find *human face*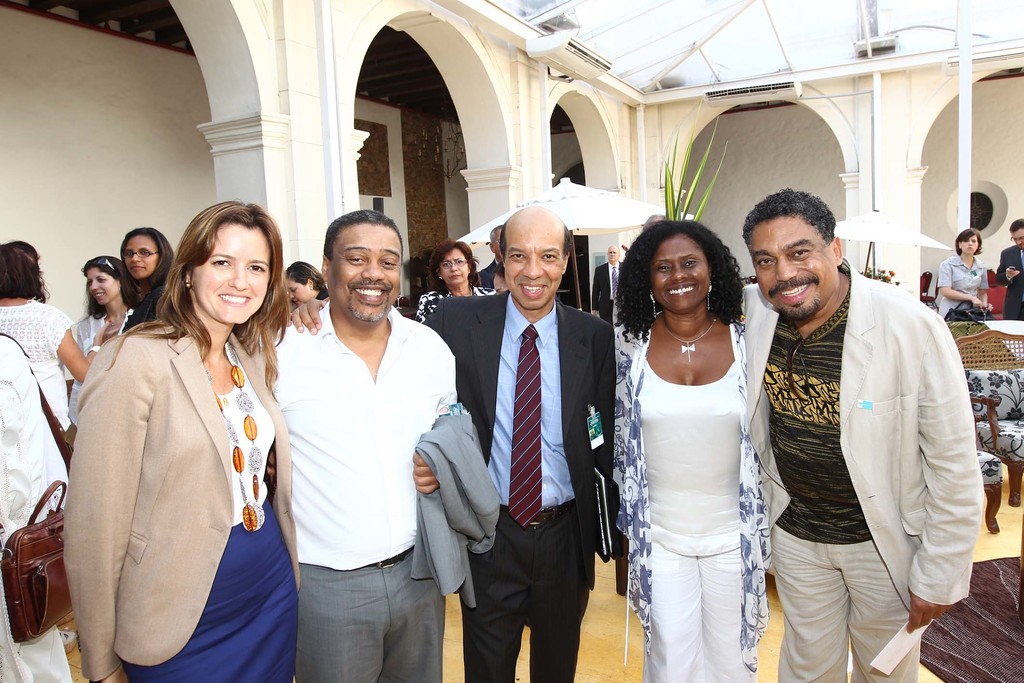
(left=84, top=267, right=116, bottom=304)
